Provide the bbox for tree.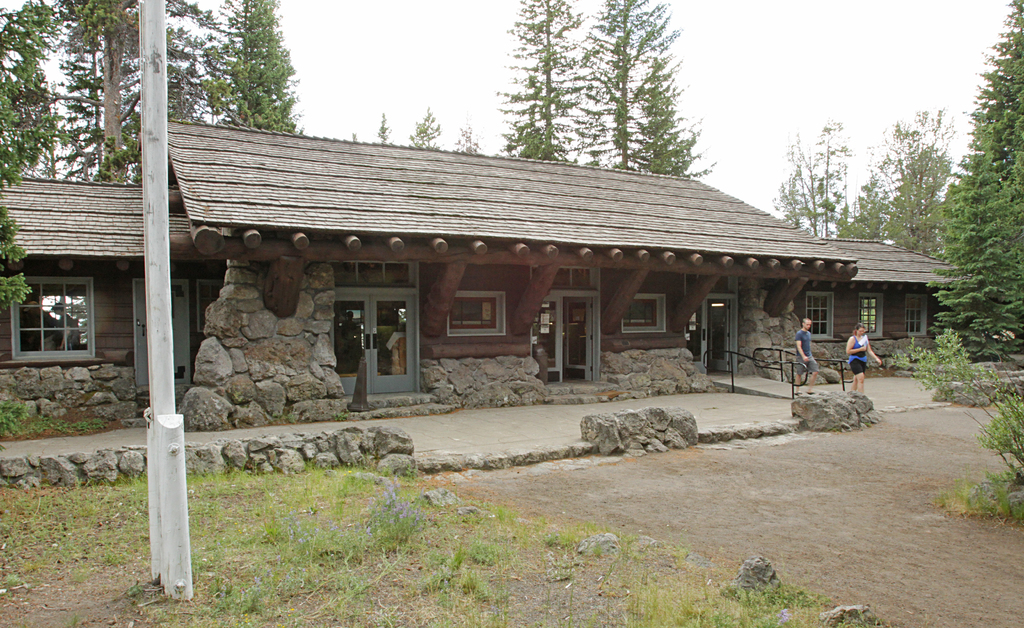
x1=851, y1=103, x2=954, y2=249.
